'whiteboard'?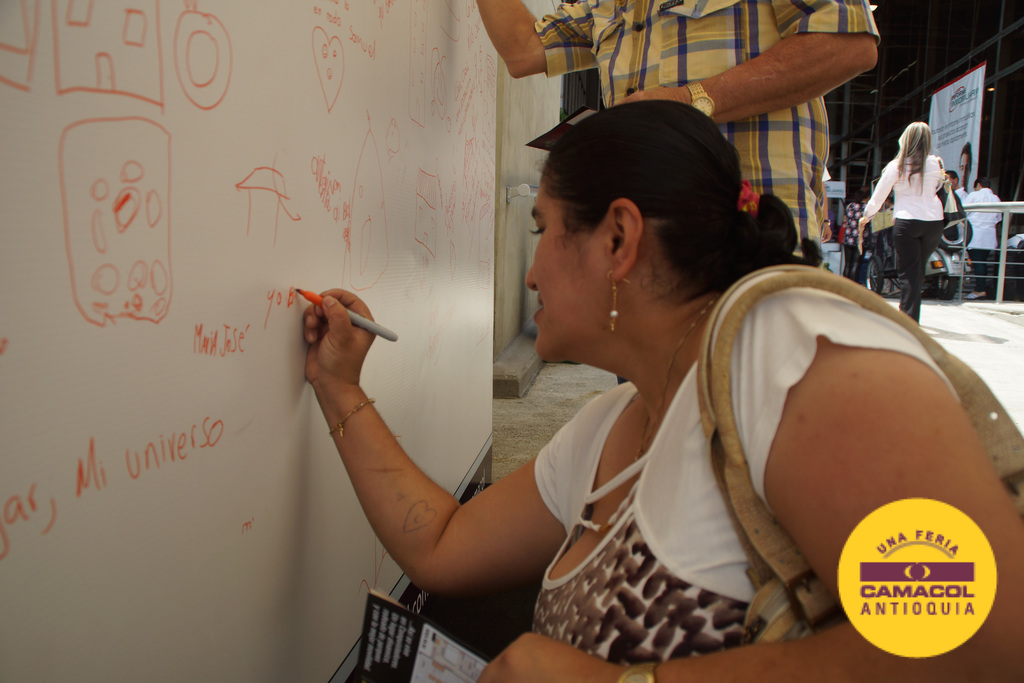
locate(0, 0, 495, 682)
